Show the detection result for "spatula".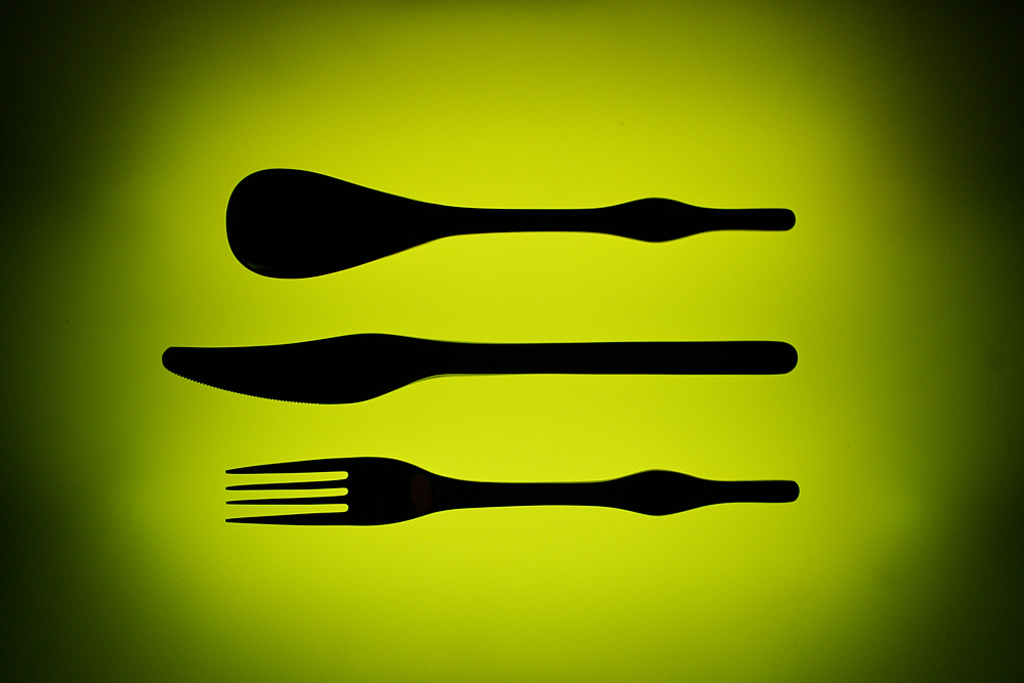
{"left": 222, "top": 454, "right": 801, "bottom": 527}.
